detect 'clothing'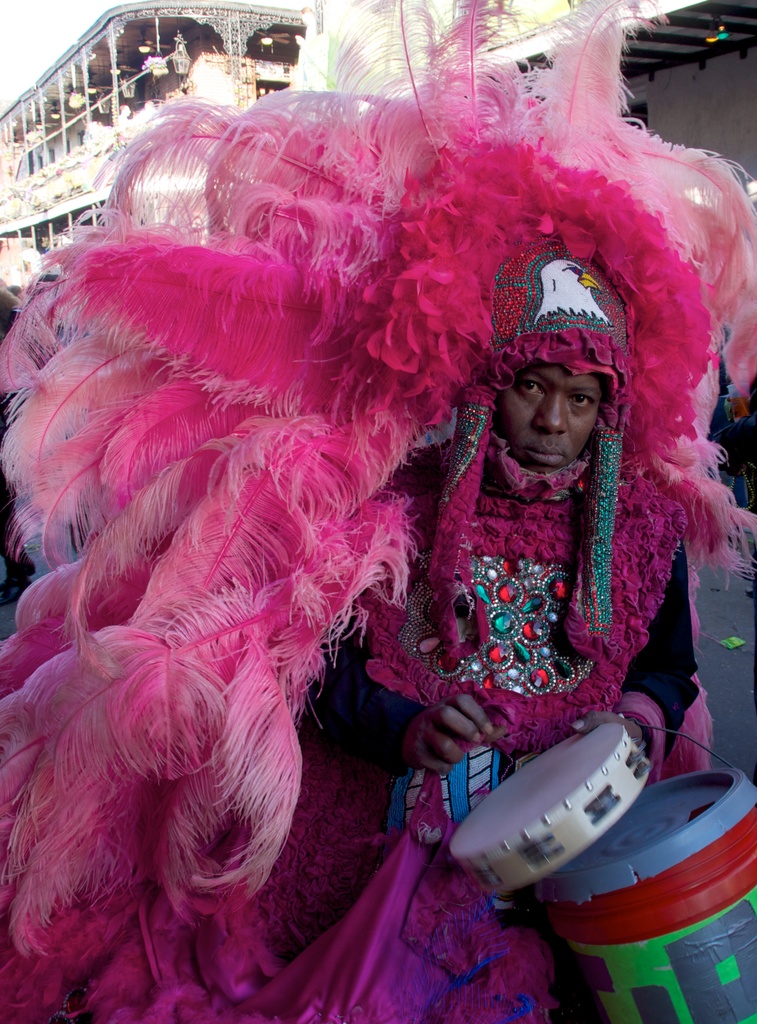
214 232 699 1012
